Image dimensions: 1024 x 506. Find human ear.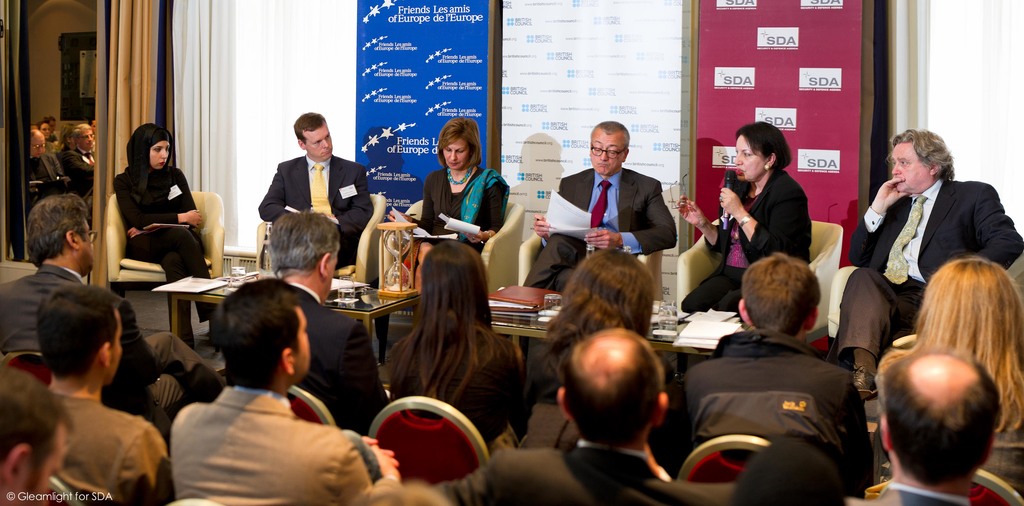
[x1=623, y1=148, x2=630, y2=163].
